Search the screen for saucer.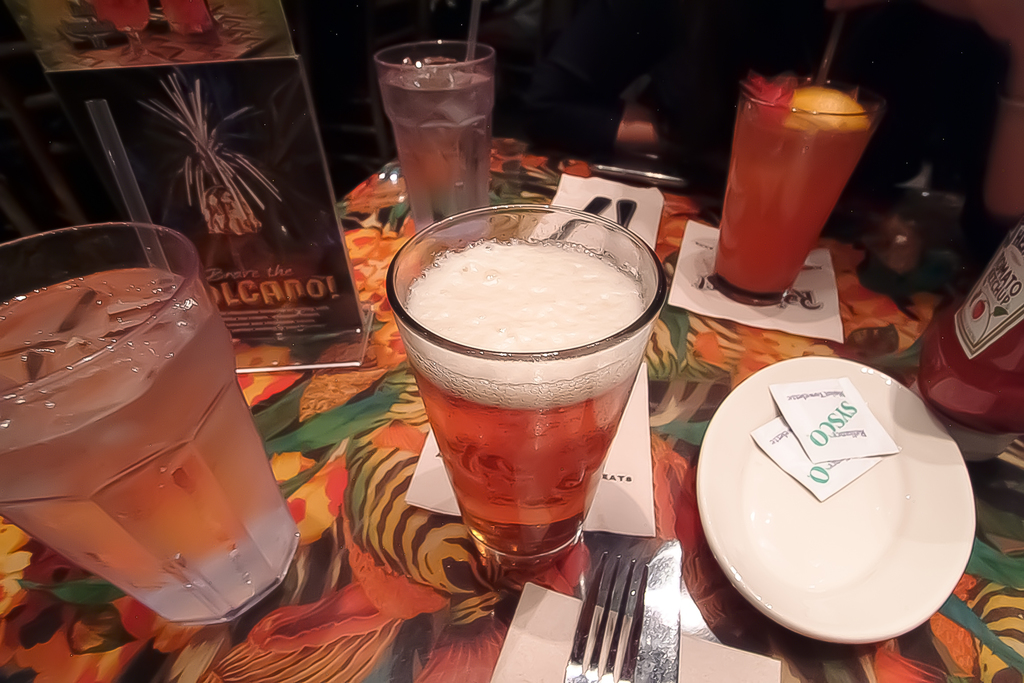
Found at locate(692, 358, 984, 647).
